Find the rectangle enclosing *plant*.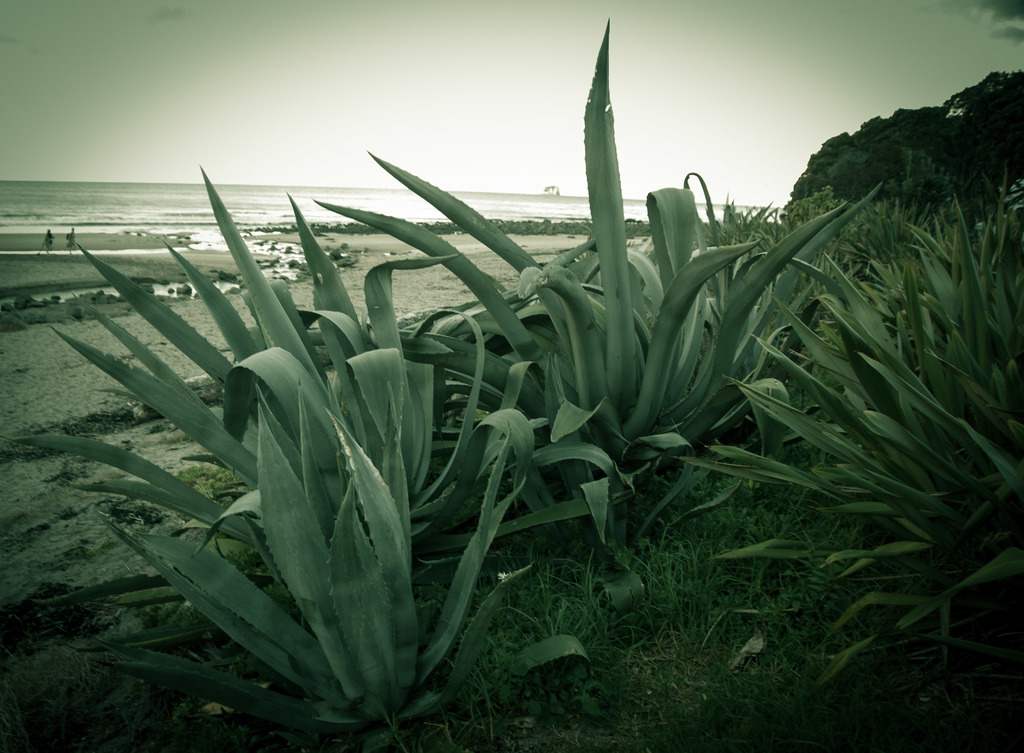
(x1=664, y1=188, x2=1017, y2=700).
